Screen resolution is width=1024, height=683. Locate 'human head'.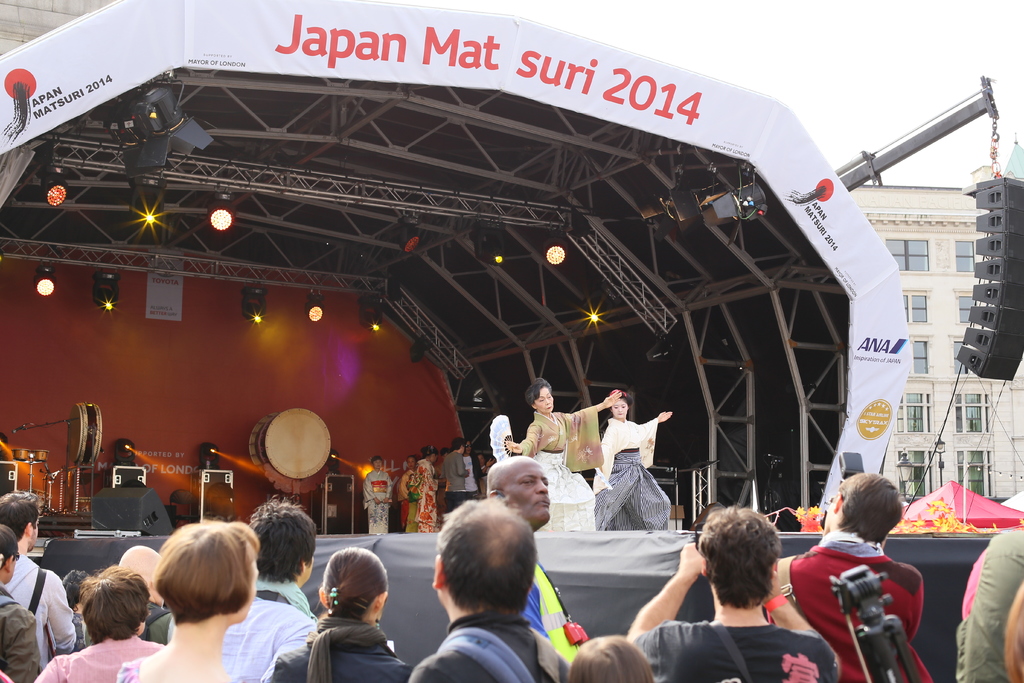
region(369, 457, 385, 472).
